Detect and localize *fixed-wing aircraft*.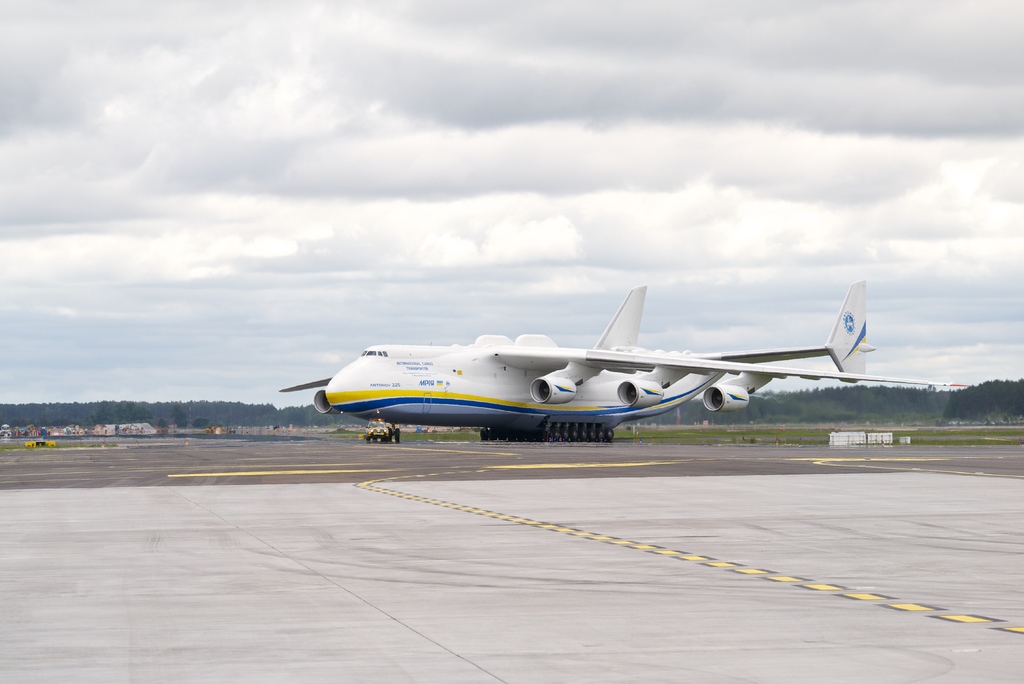
Localized at bbox=[277, 281, 968, 439].
